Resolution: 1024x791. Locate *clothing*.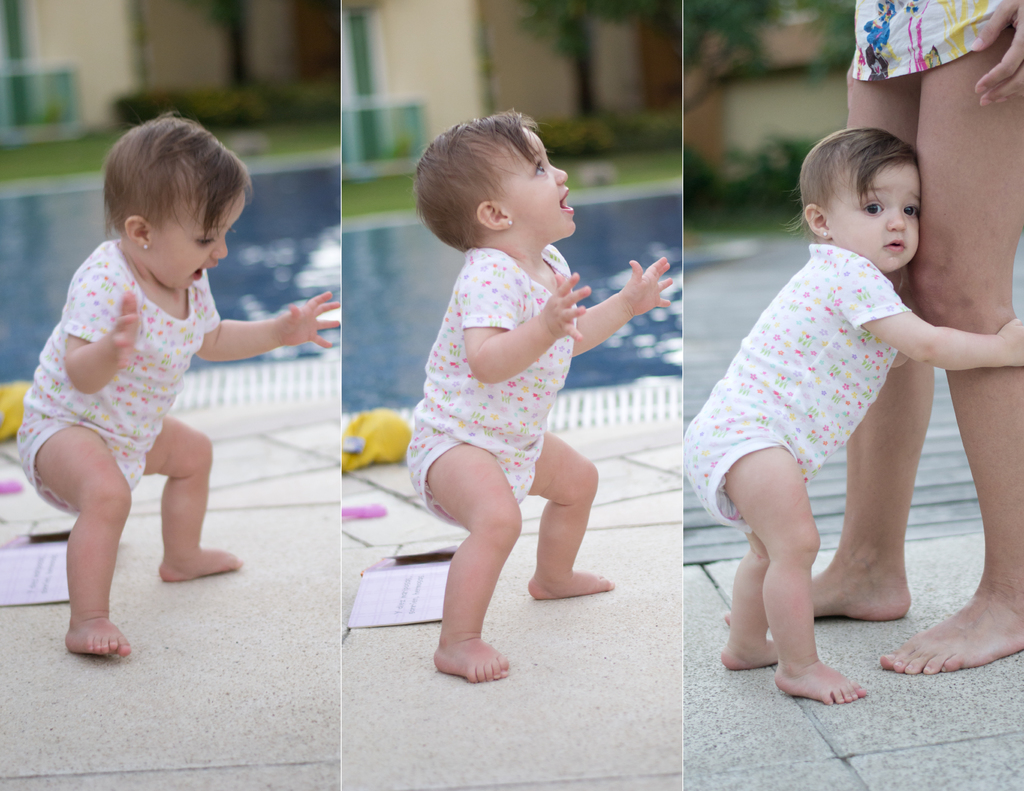
box(10, 239, 228, 509).
